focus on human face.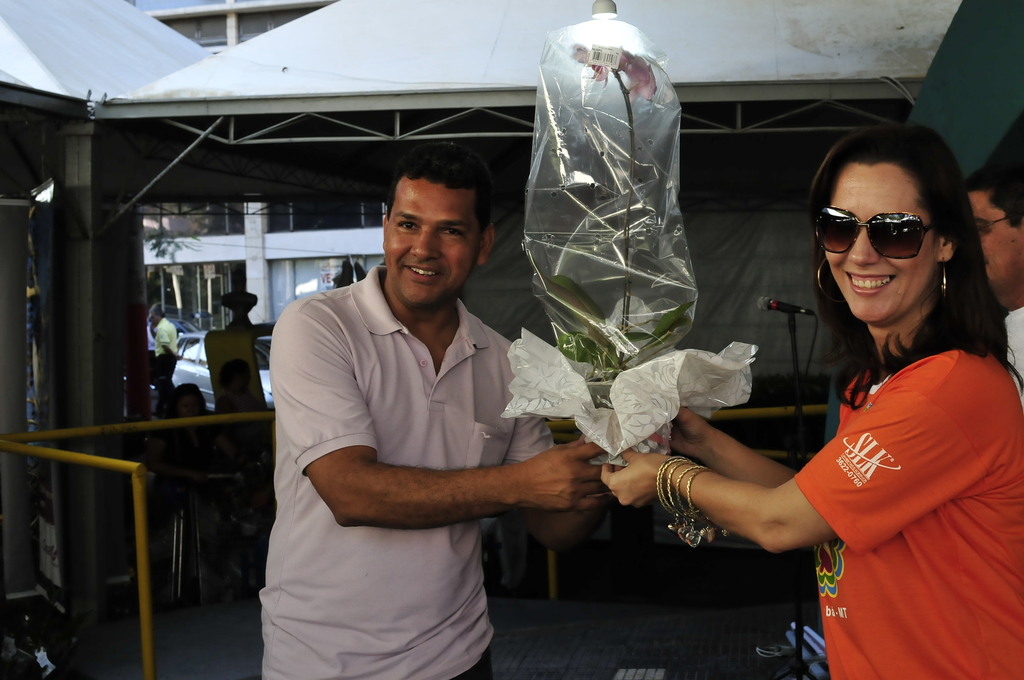
Focused at [x1=826, y1=161, x2=938, y2=312].
